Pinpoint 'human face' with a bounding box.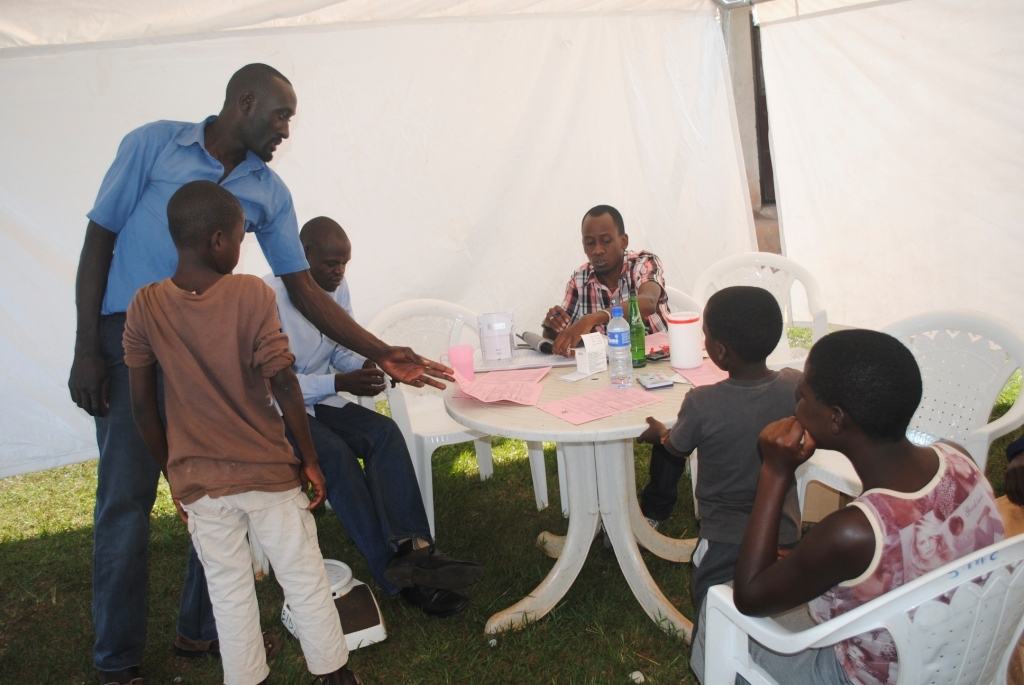
bbox=(312, 241, 353, 294).
